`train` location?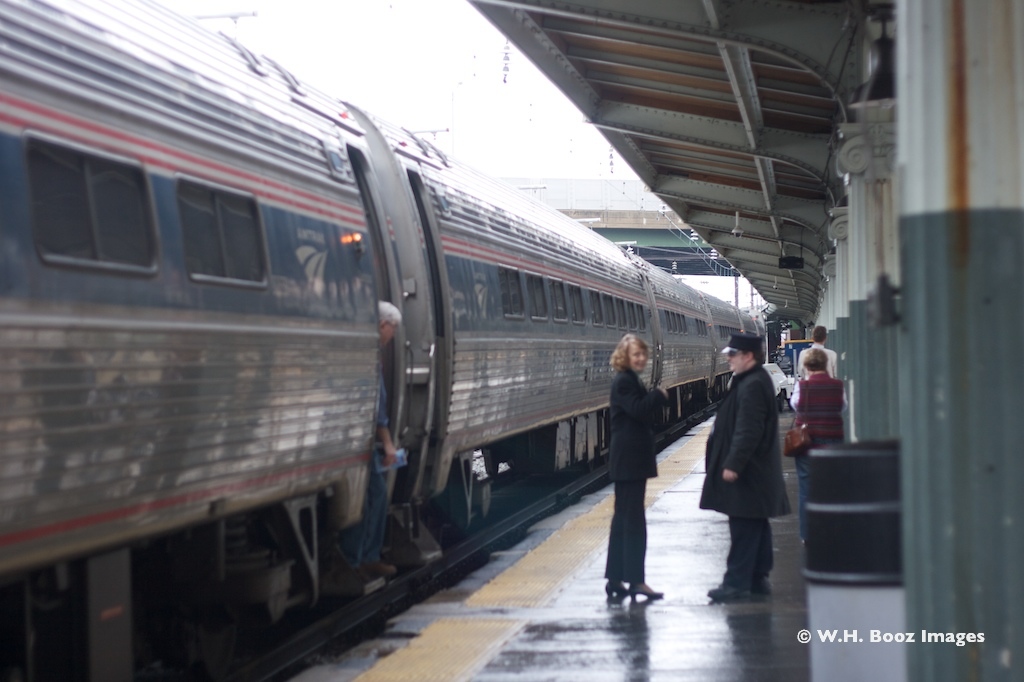
0/0/781/681
